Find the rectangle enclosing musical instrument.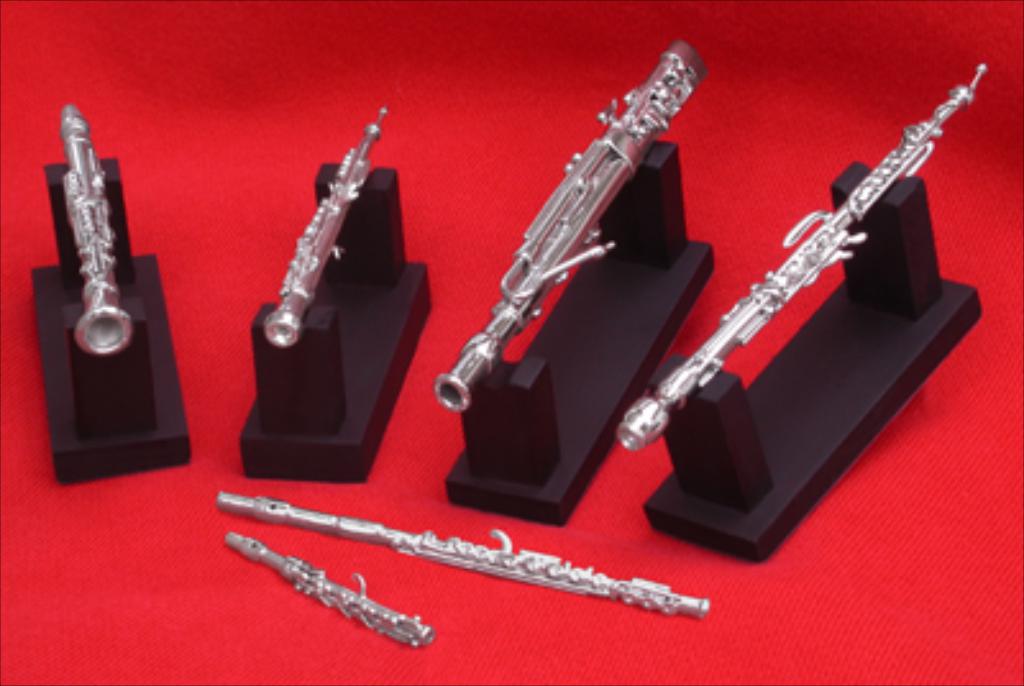
(228,530,440,655).
